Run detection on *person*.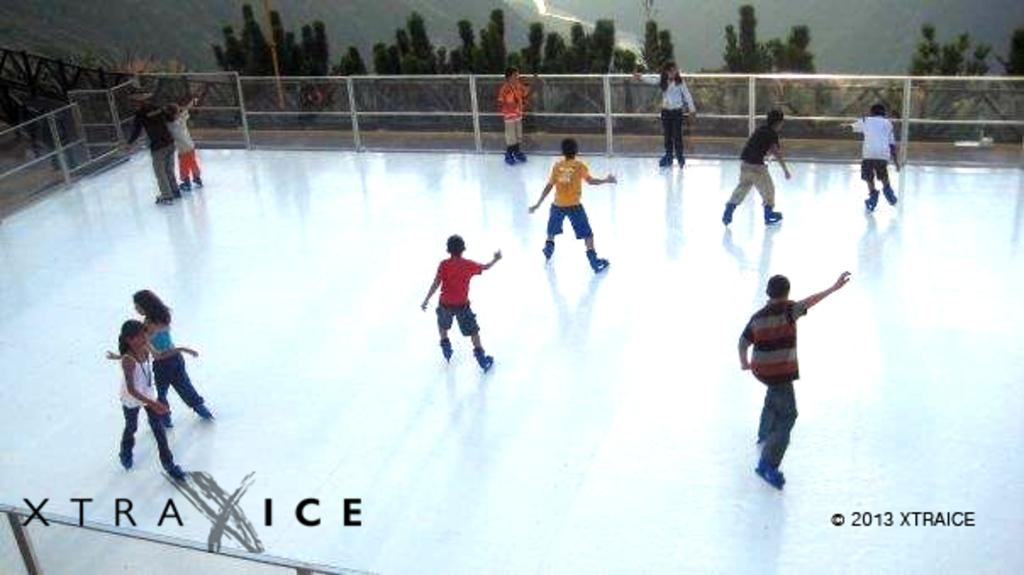
Result: pyautogui.locateOnScreen(159, 90, 198, 190).
